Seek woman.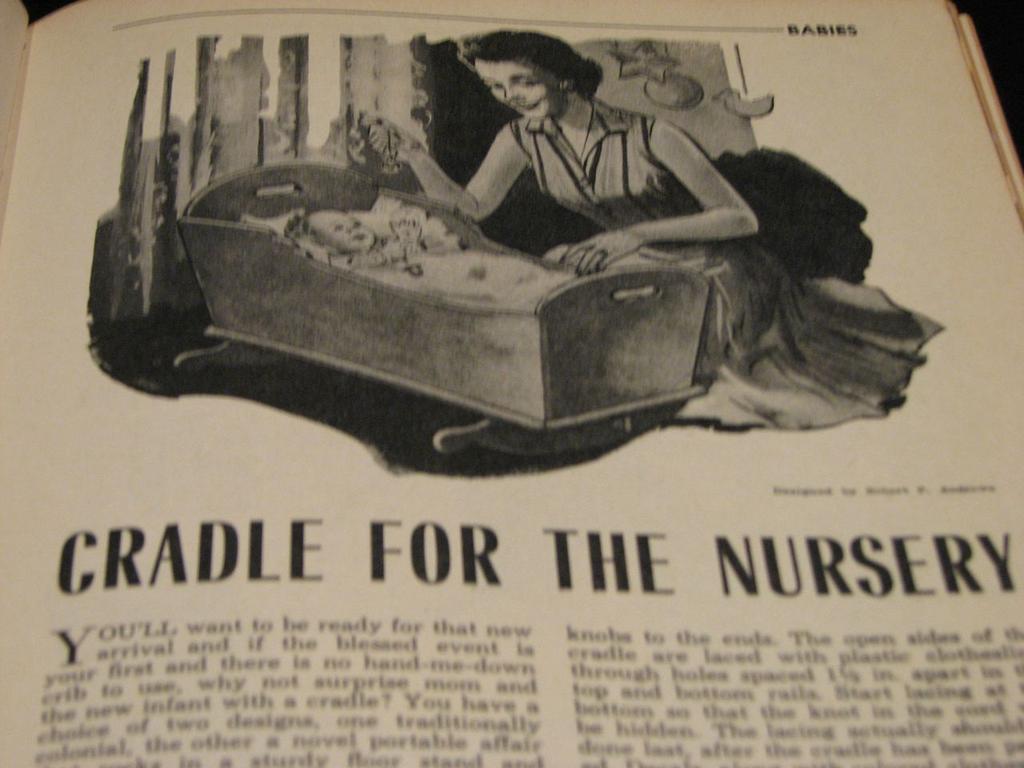
<box>361,29,946,429</box>.
